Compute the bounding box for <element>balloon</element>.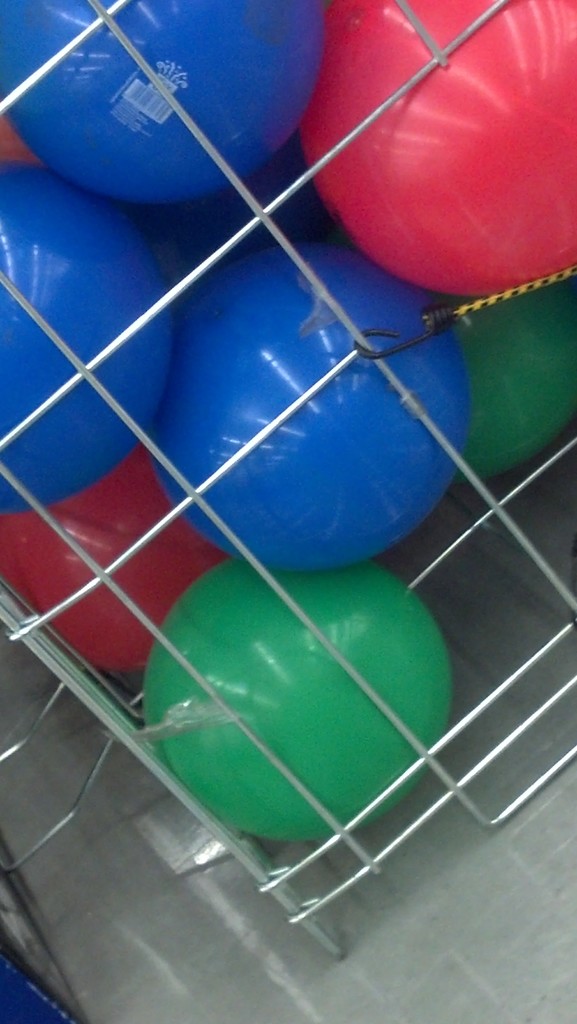
(306, 0, 576, 295).
